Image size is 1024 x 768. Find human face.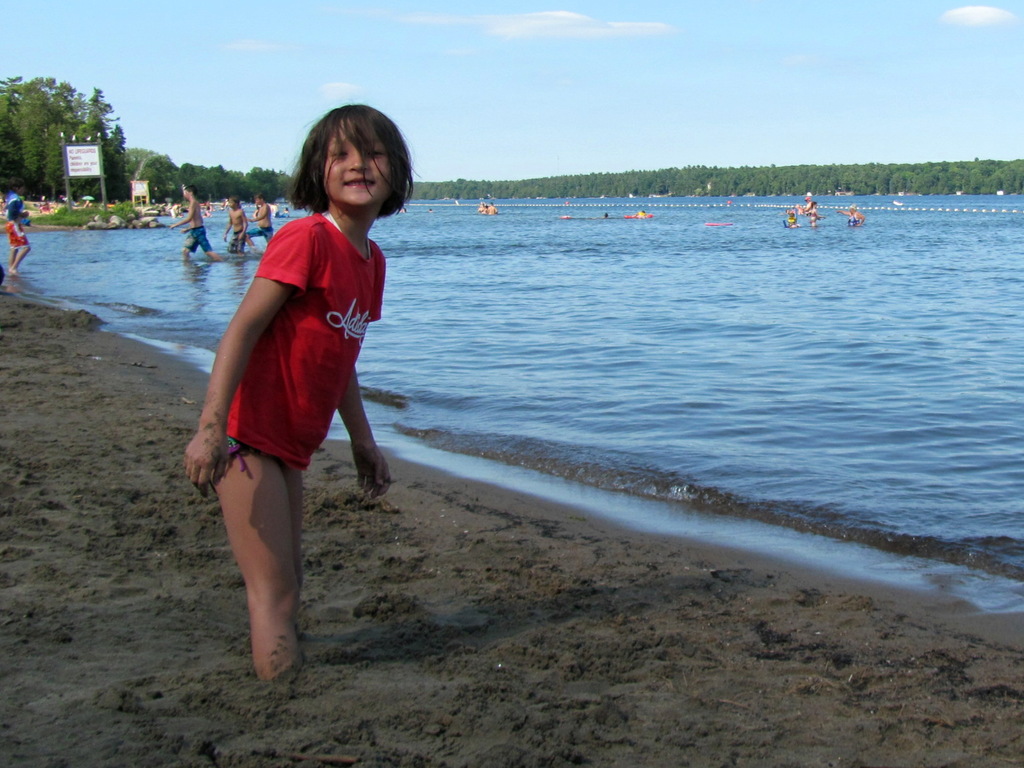
<box>323,126,392,208</box>.
